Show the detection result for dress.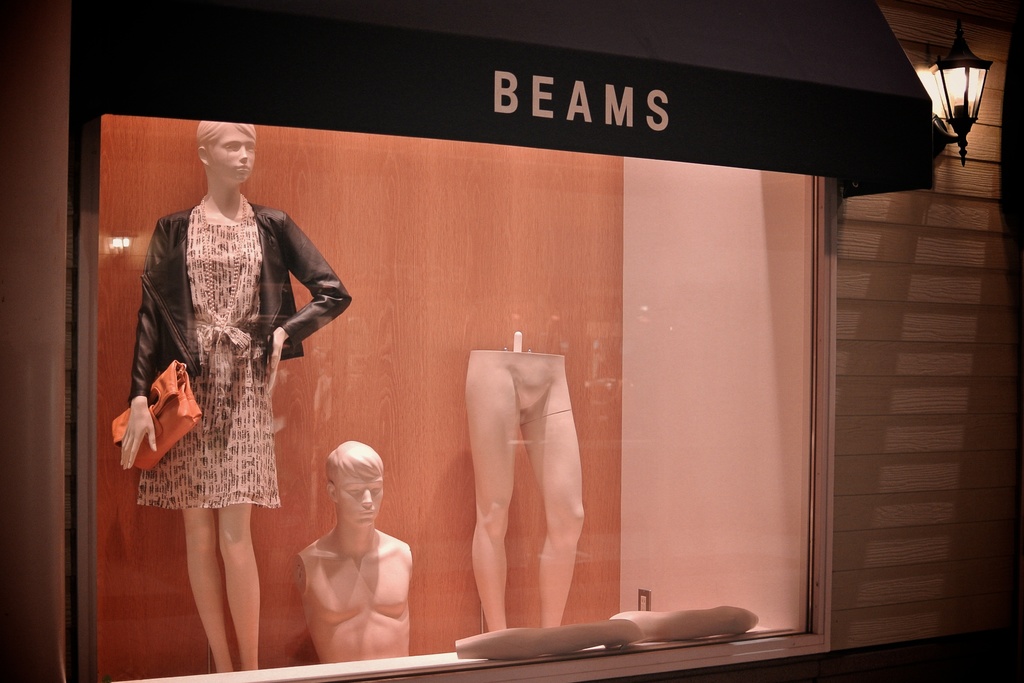
<box>129,196,353,509</box>.
